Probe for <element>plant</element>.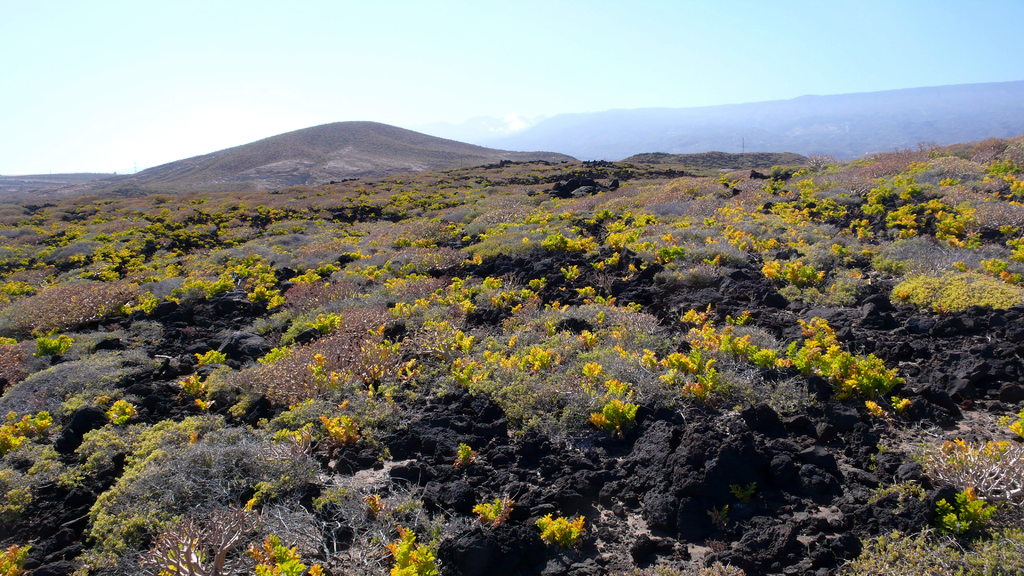
Probe result: select_region(68, 548, 225, 575).
